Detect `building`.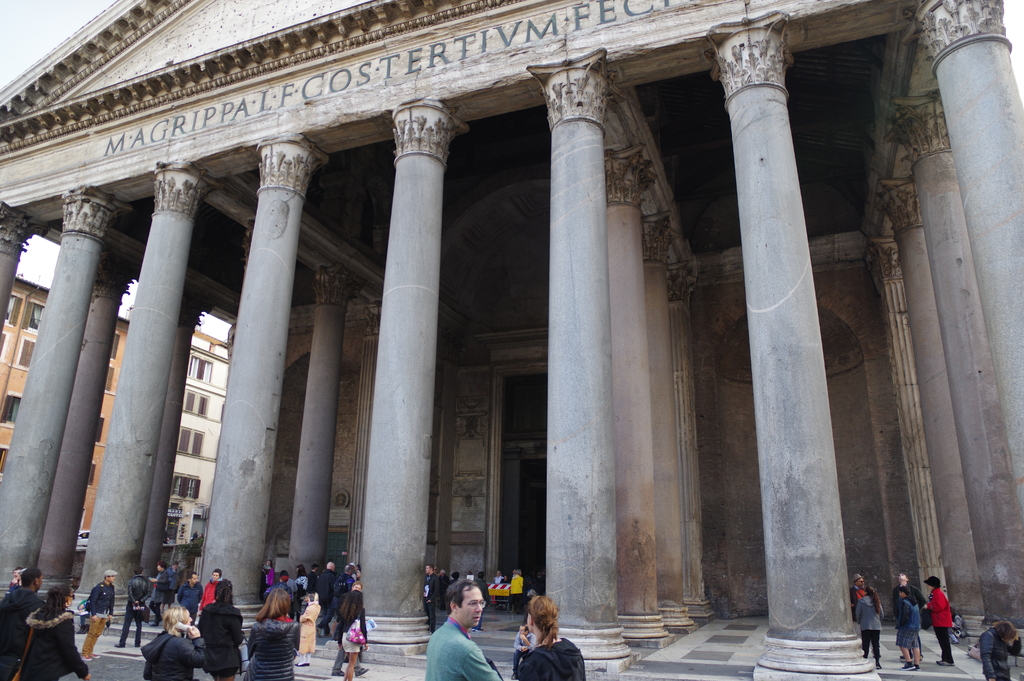
Detected at <box>164,321,227,543</box>.
